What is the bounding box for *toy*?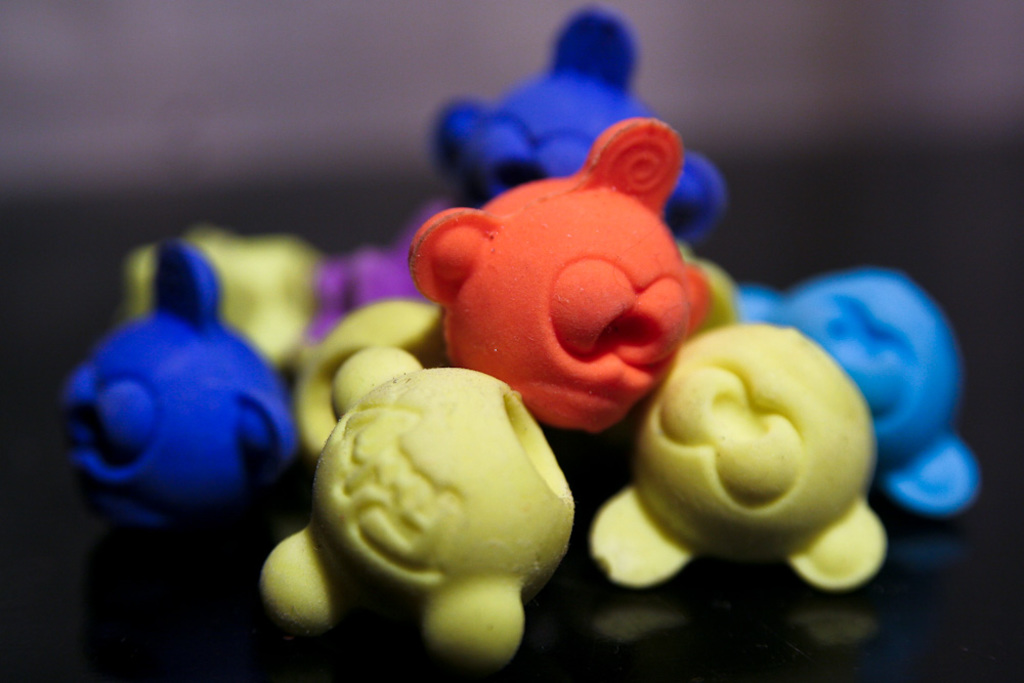
x1=125, y1=224, x2=321, y2=365.
